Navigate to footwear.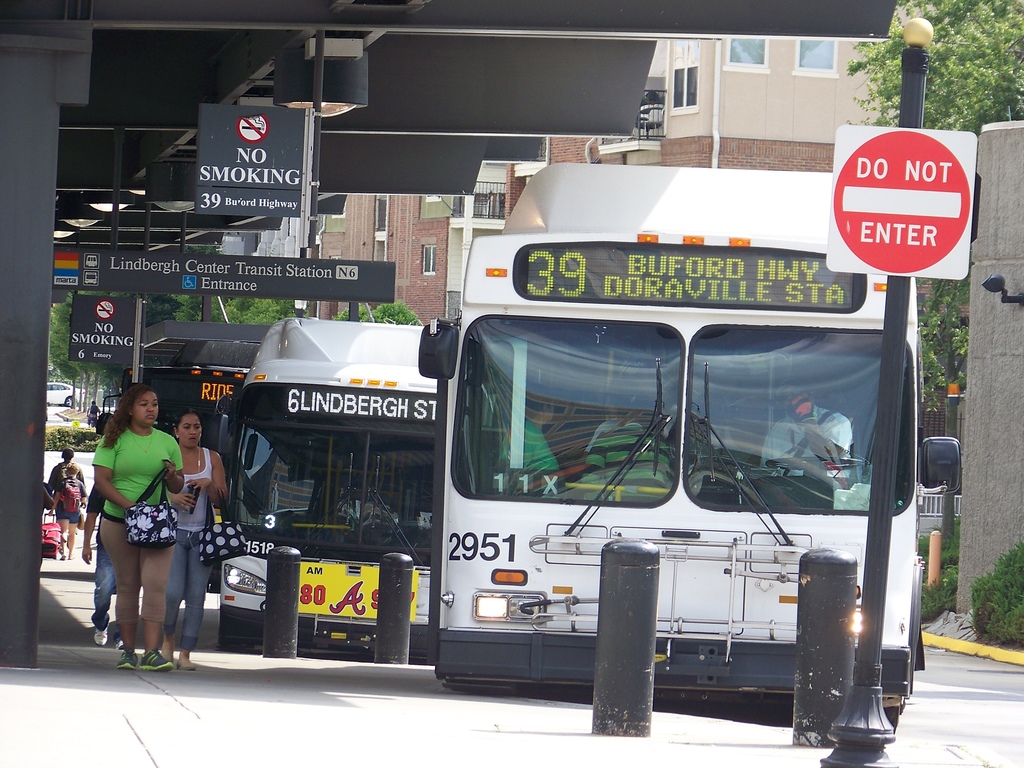
Navigation target: 116 651 136 668.
